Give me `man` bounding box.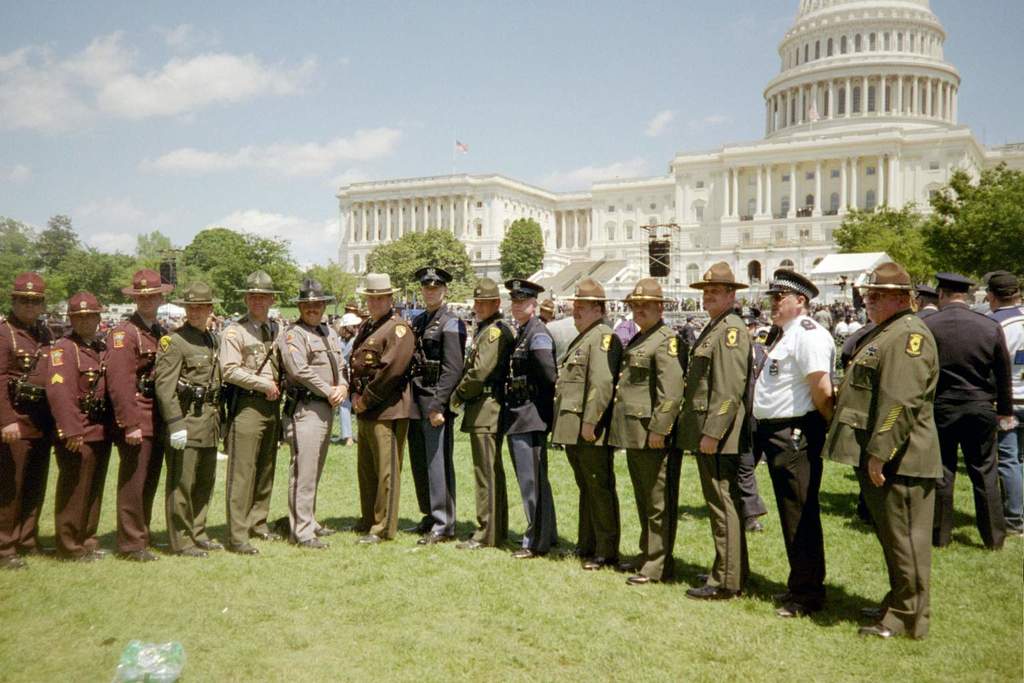
BBox(454, 290, 521, 550).
